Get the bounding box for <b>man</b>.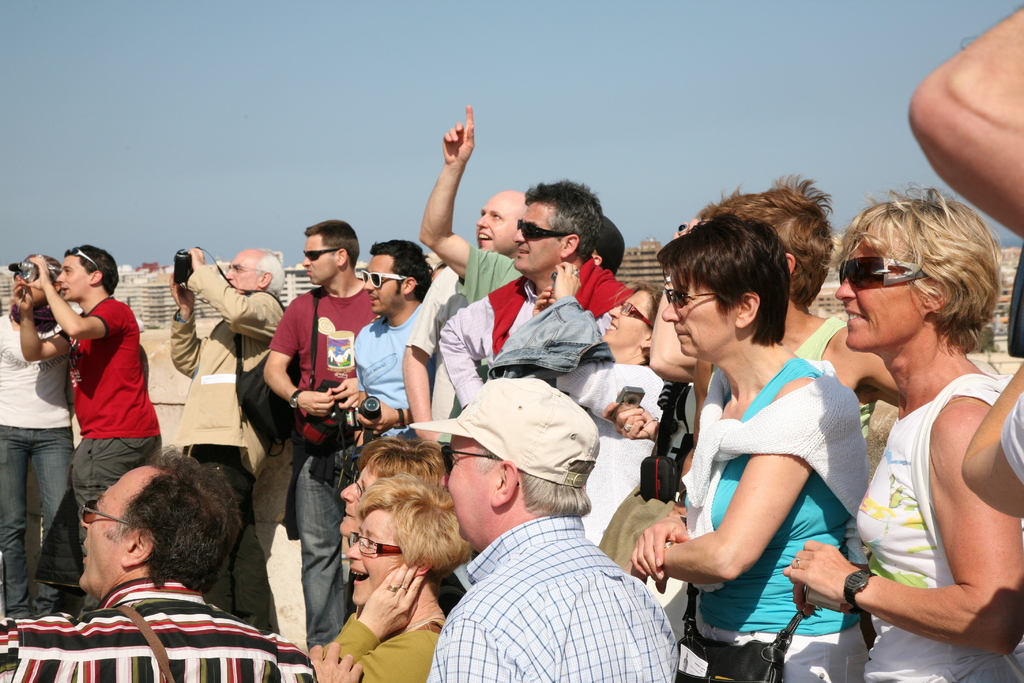
<region>436, 179, 637, 410</region>.
